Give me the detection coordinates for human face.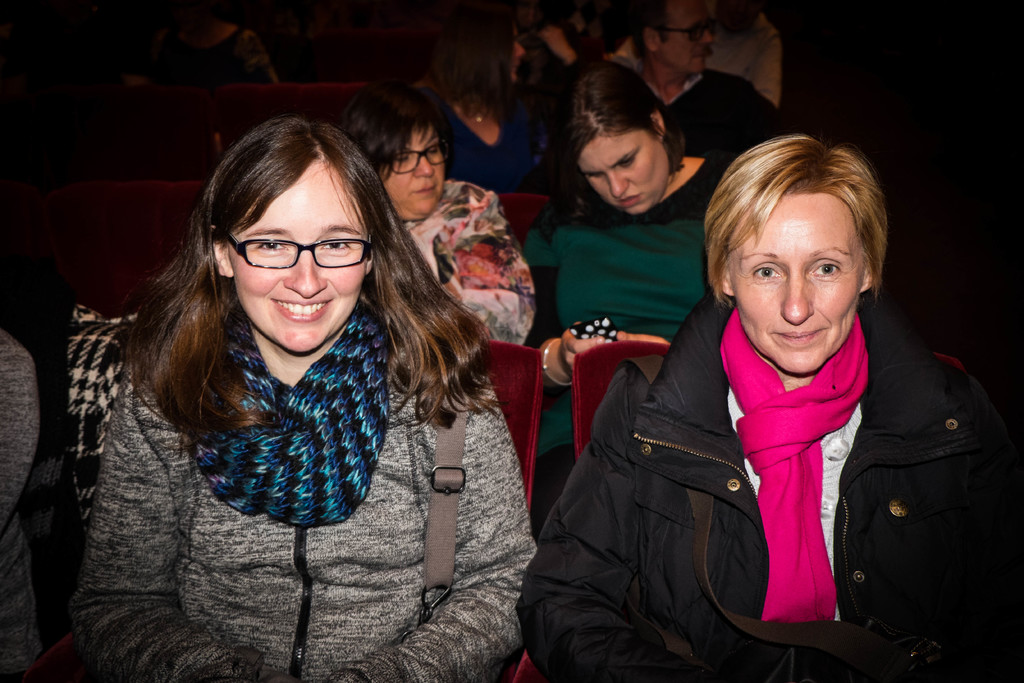
Rect(578, 129, 670, 208).
